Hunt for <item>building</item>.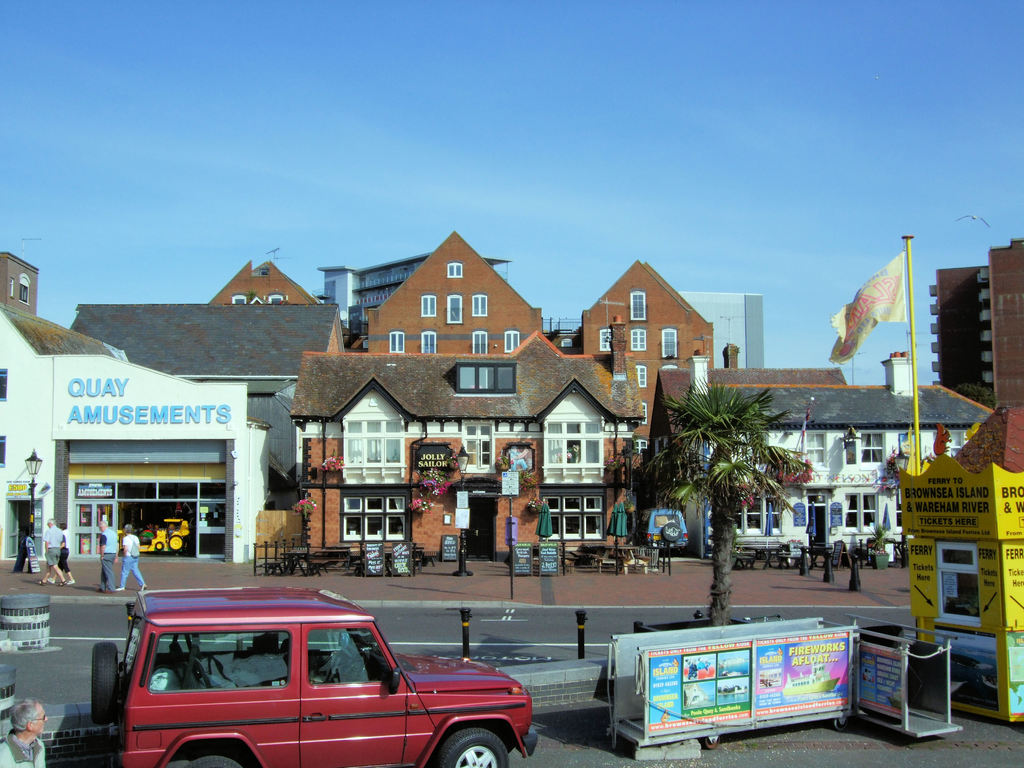
Hunted down at 1/252/40/314.
